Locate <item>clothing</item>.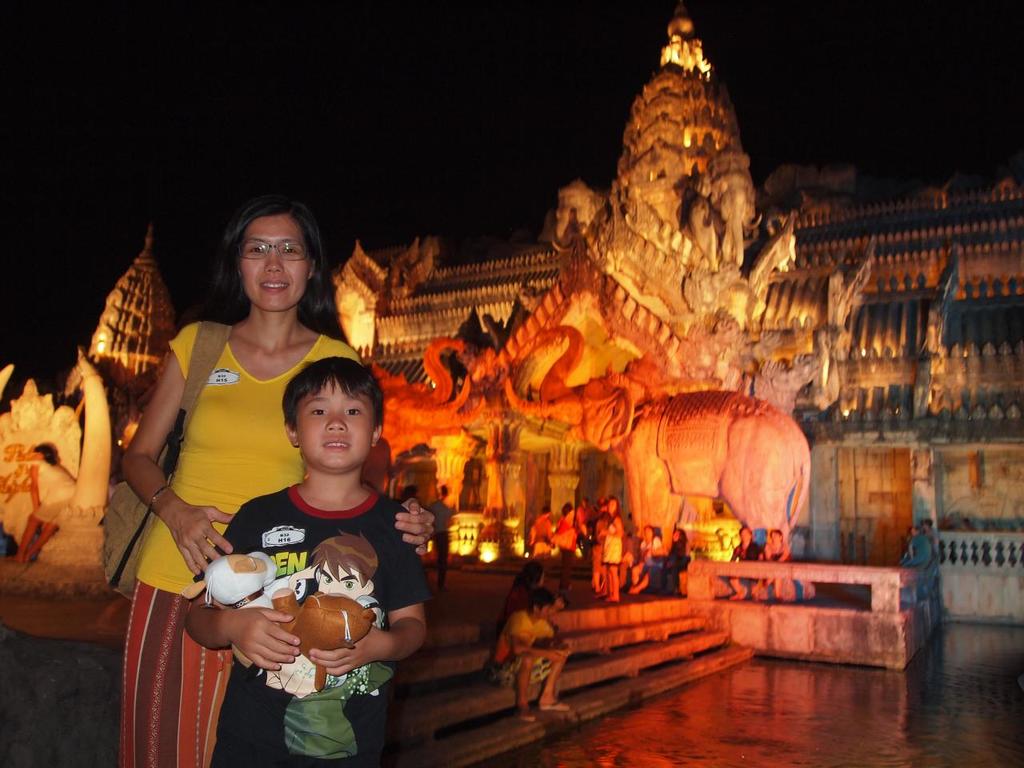
Bounding box: Rect(592, 510, 620, 602).
